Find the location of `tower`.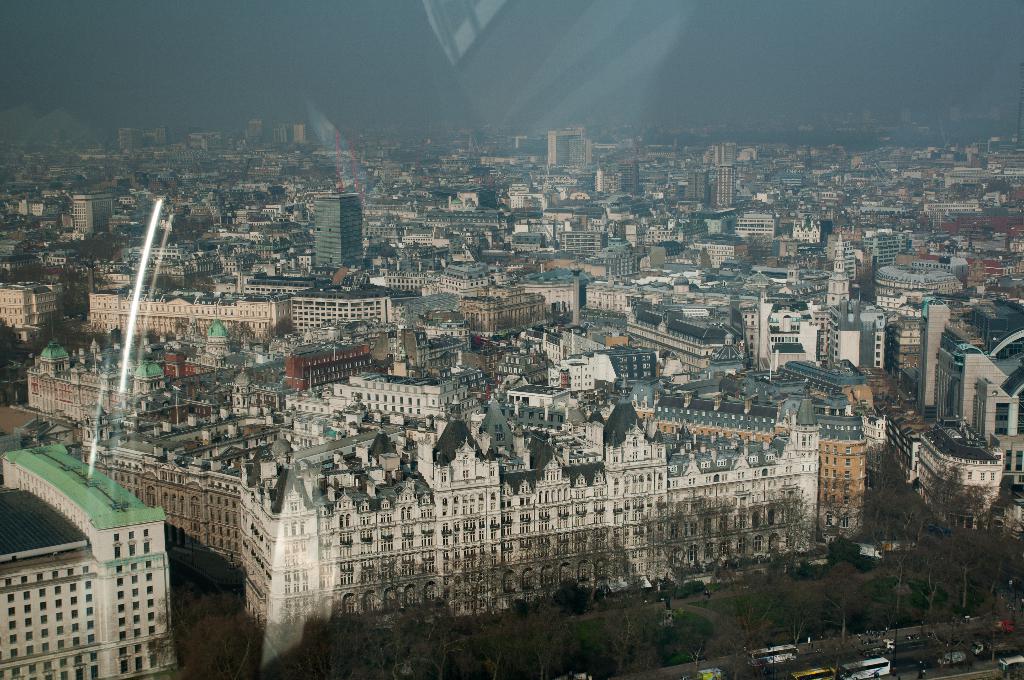
Location: box(548, 130, 580, 163).
